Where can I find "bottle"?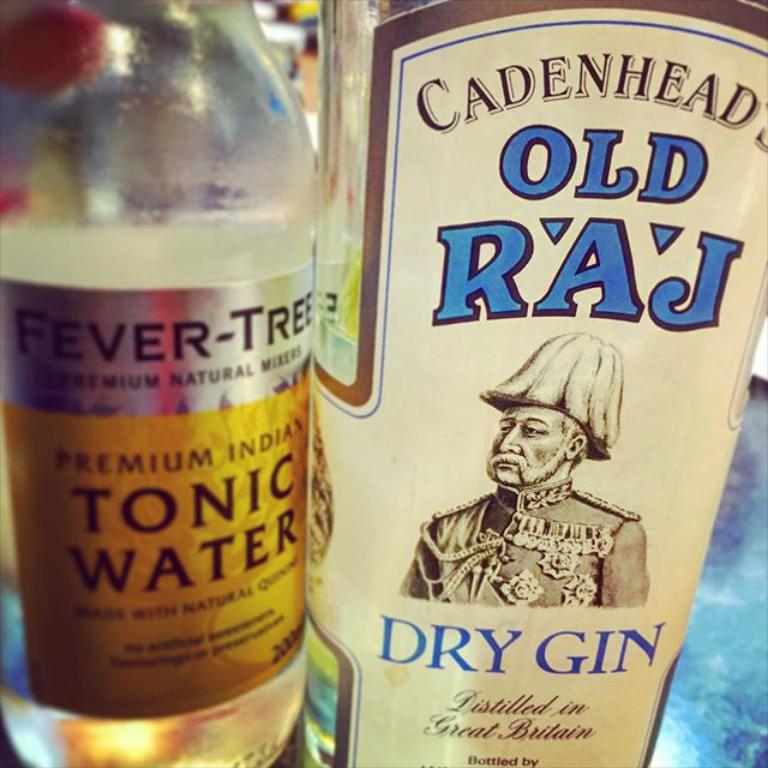
You can find it at x1=4 y1=0 x2=329 y2=756.
